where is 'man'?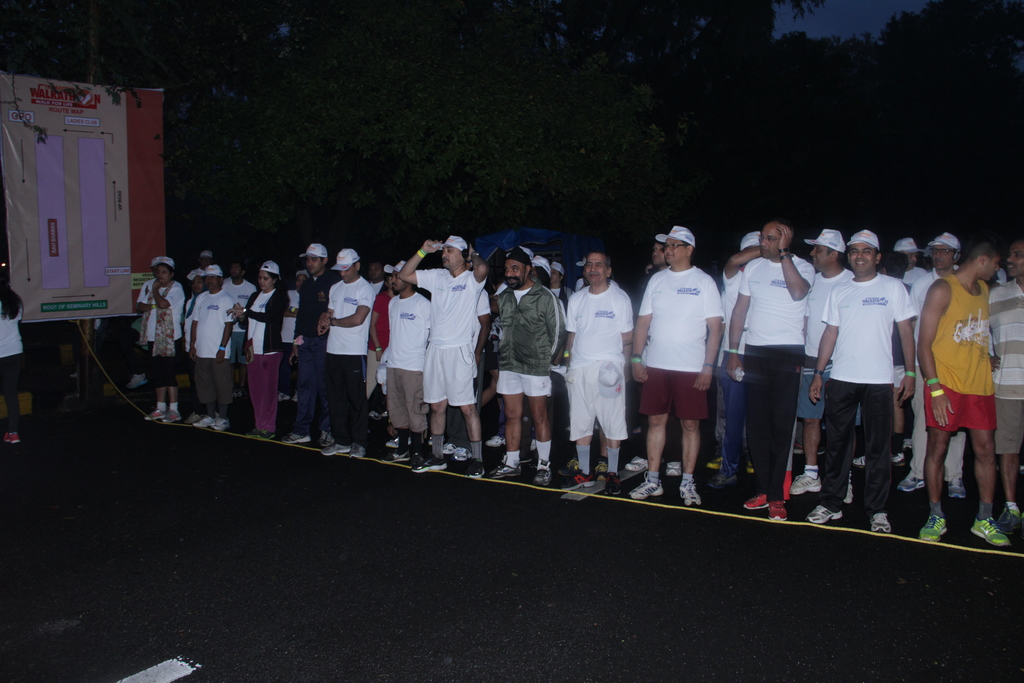
<box>479,243,567,486</box>.
